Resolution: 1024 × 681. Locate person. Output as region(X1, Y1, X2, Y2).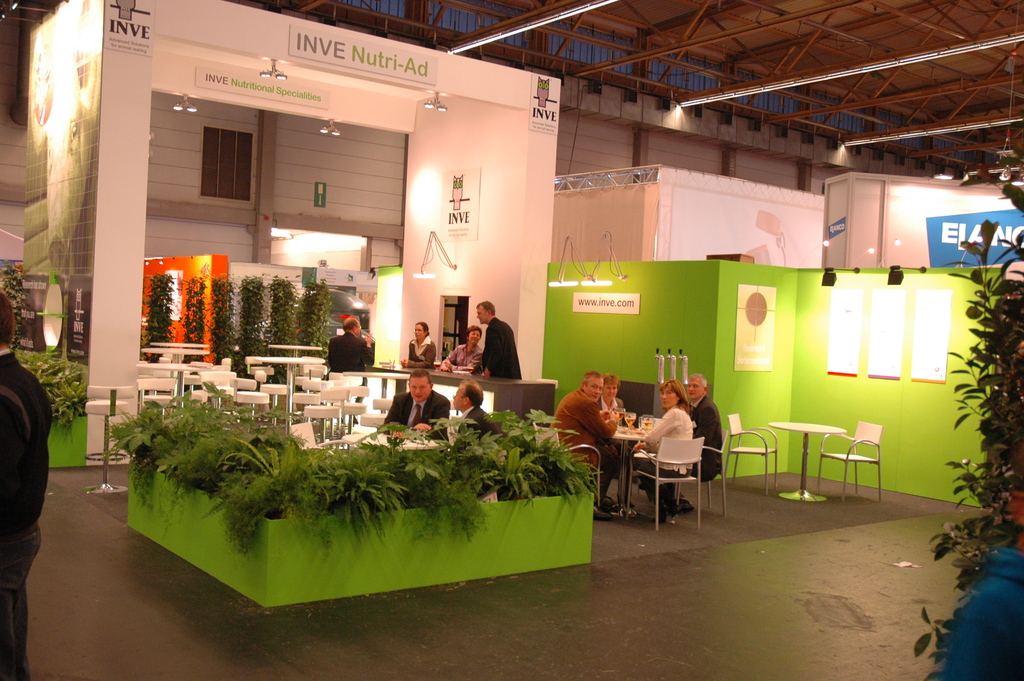
region(661, 370, 723, 514).
